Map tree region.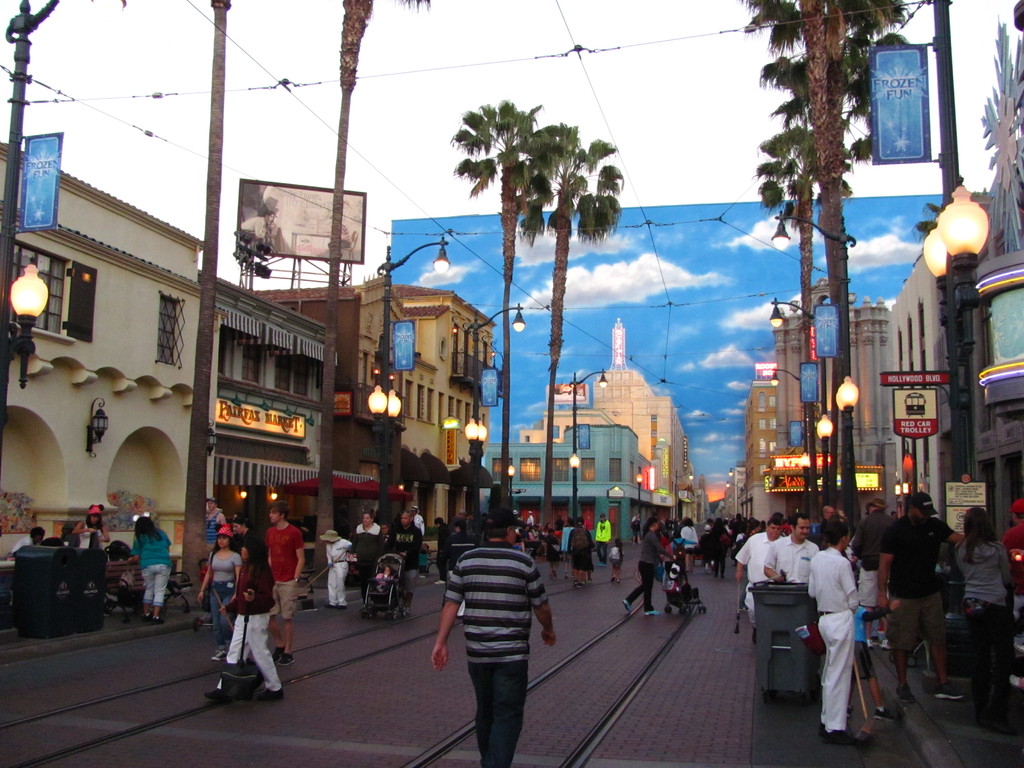
Mapped to box=[751, 122, 843, 546].
